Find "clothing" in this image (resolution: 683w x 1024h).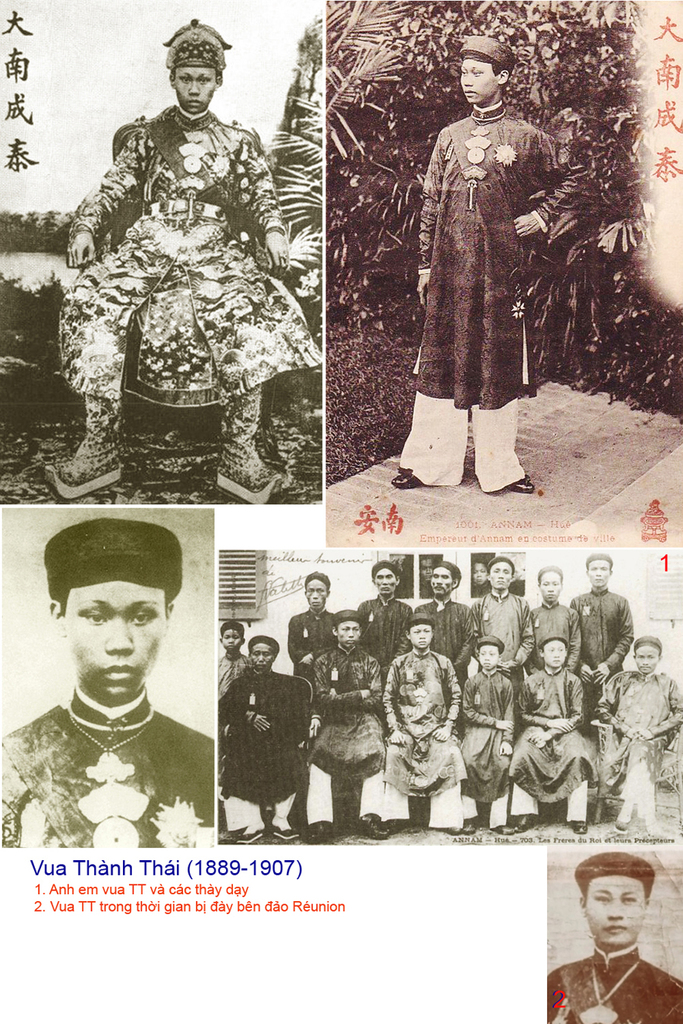
x1=57, y1=75, x2=313, y2=469.
